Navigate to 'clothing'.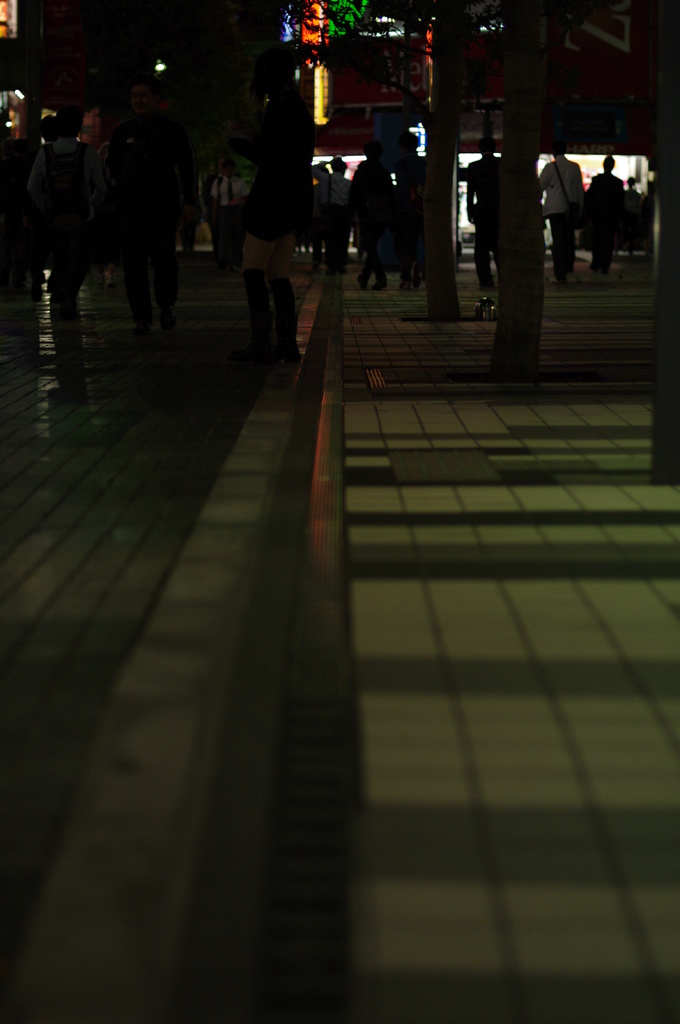
Navigation target: box=[586, 168, 628, 271].
